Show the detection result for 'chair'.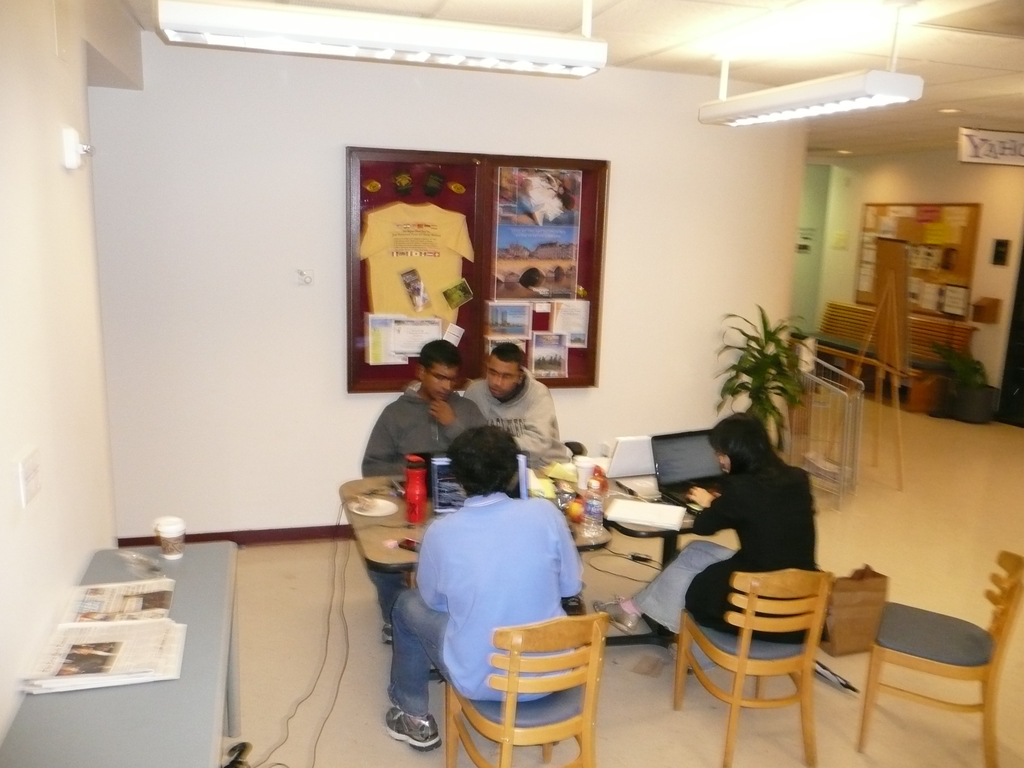
445/611/611/767.
